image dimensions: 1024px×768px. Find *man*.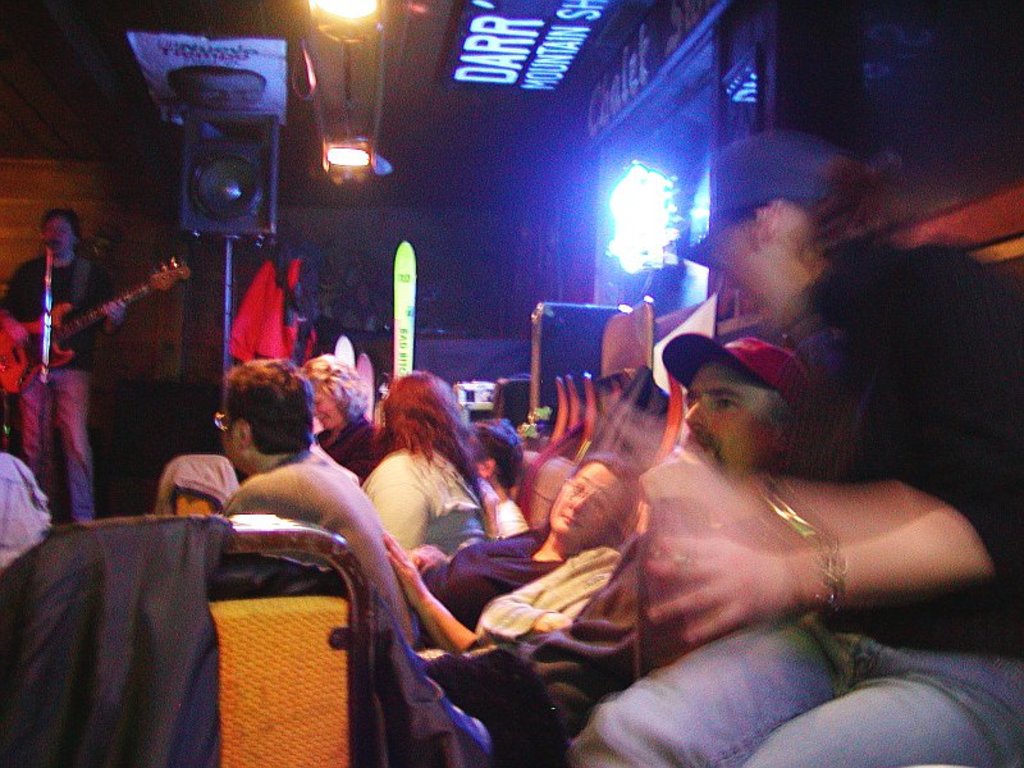
211:358:411:664.
